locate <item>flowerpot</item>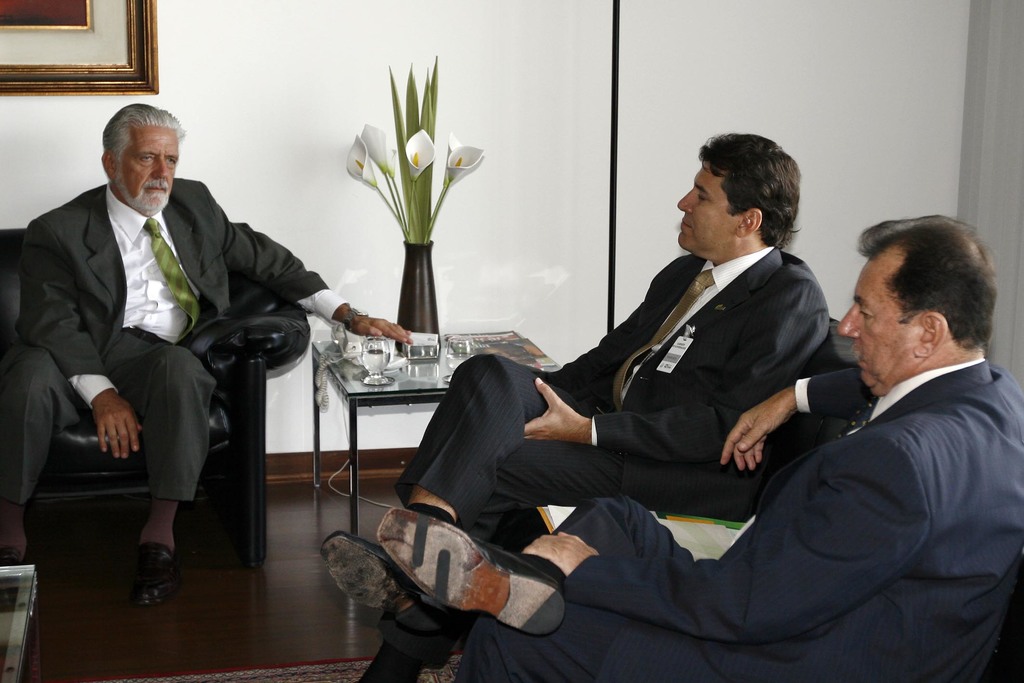
bbox(327, 95, 486, 345)
